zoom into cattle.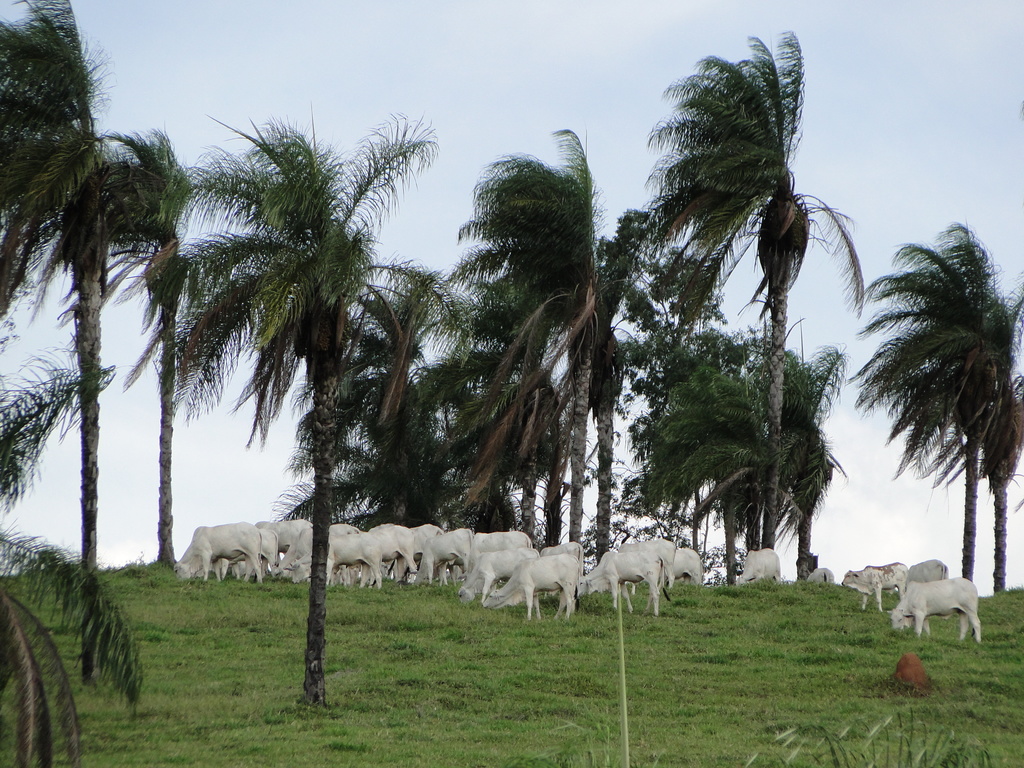
Zoom target: (673, 548, 703, 586).
